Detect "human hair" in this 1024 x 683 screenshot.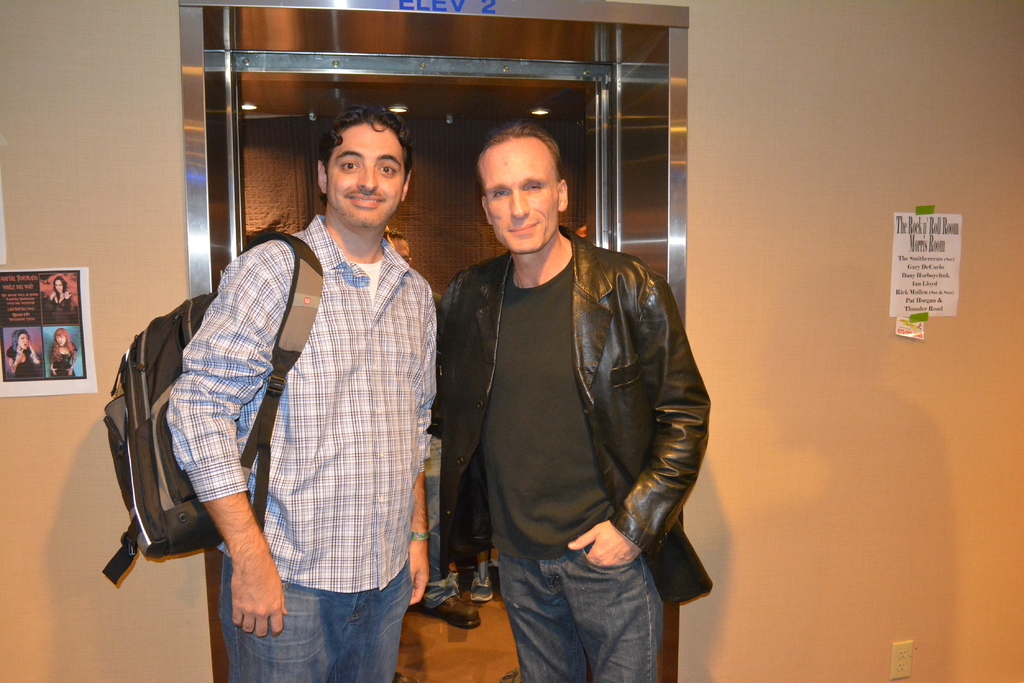
Detection: [x1=474, y1=116, x2=563, y2=178].
